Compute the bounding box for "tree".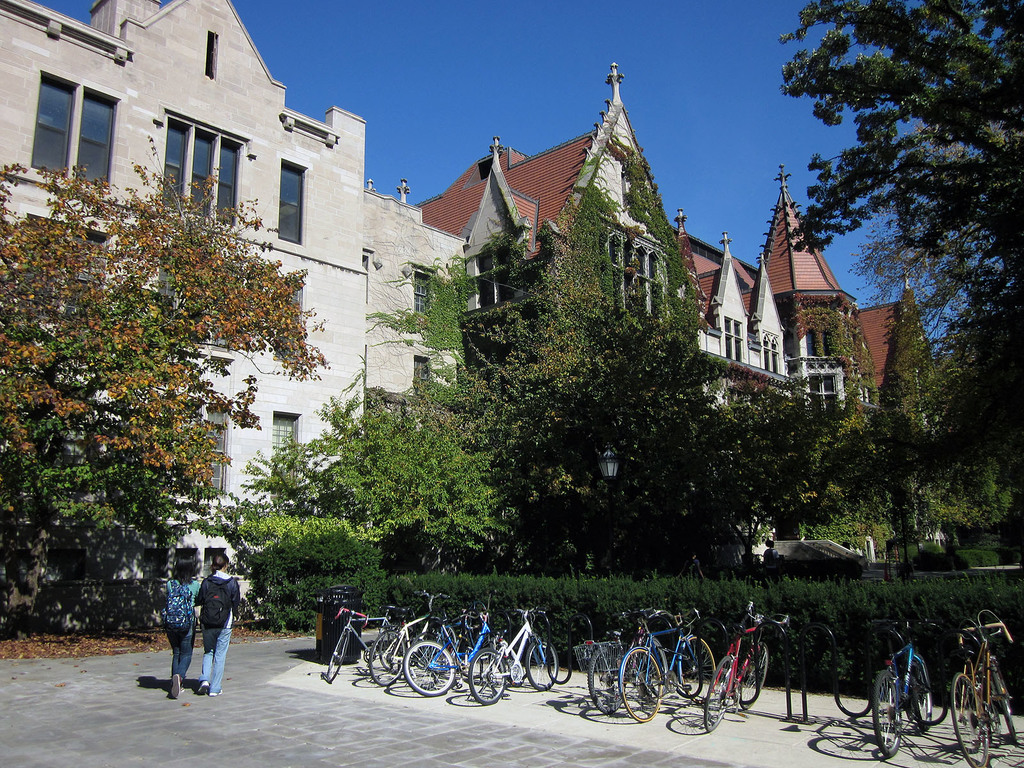
left=18, top=160, right=288, bottom=620.
